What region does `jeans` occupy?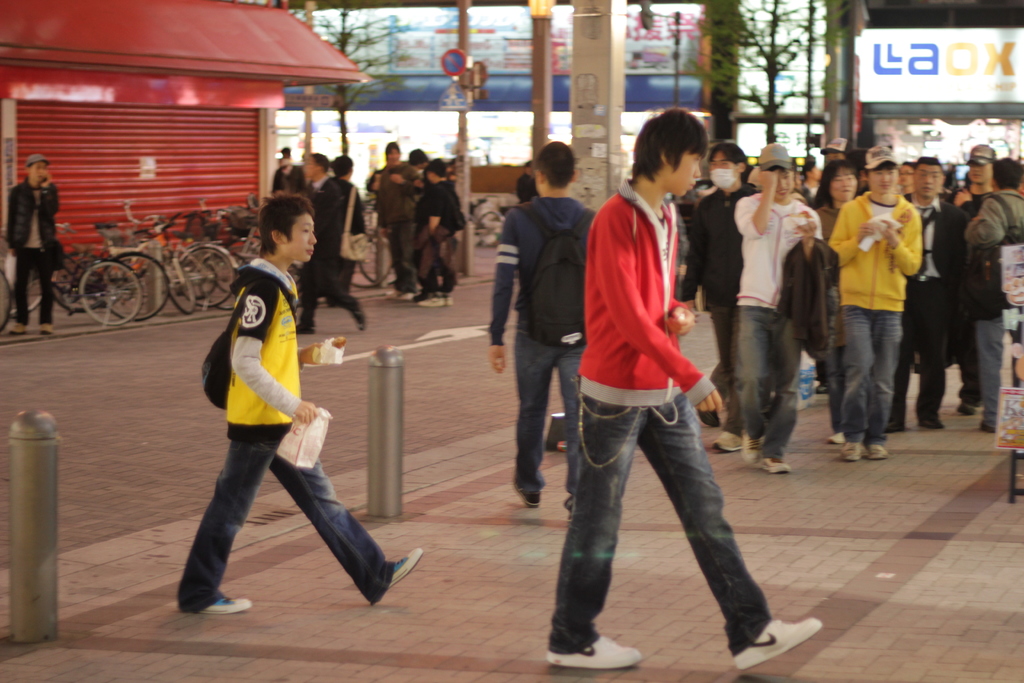
locate(730, 292, 806, 457).
